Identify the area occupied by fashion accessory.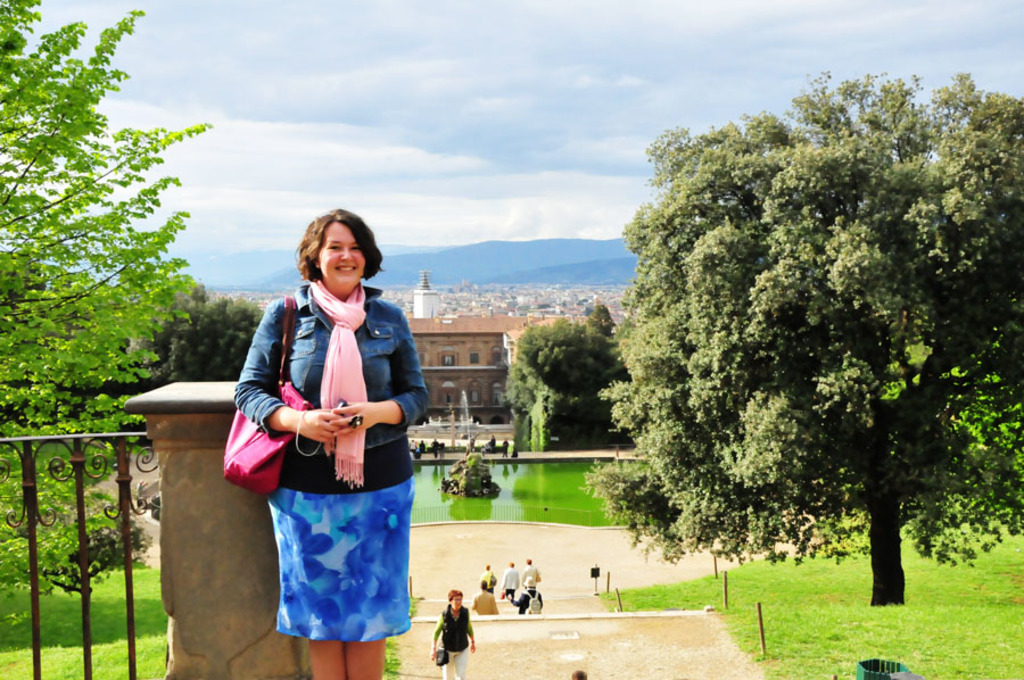
Area: l=433, t=640, r=449, b=669.
